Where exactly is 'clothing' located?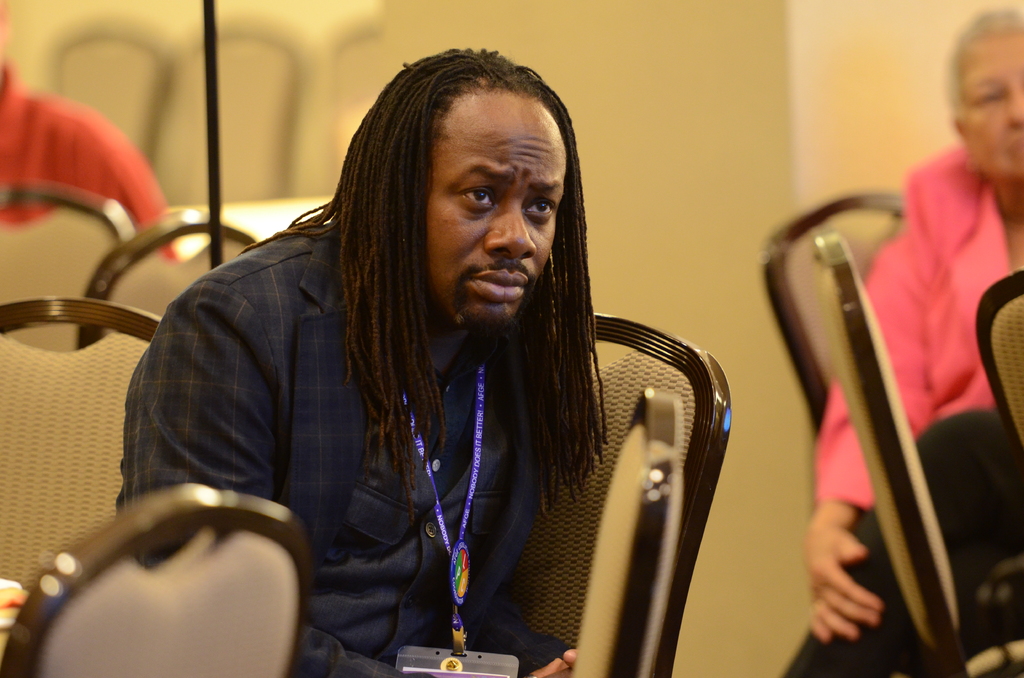
Its bounding box is 806, 72, 1018, 677.
